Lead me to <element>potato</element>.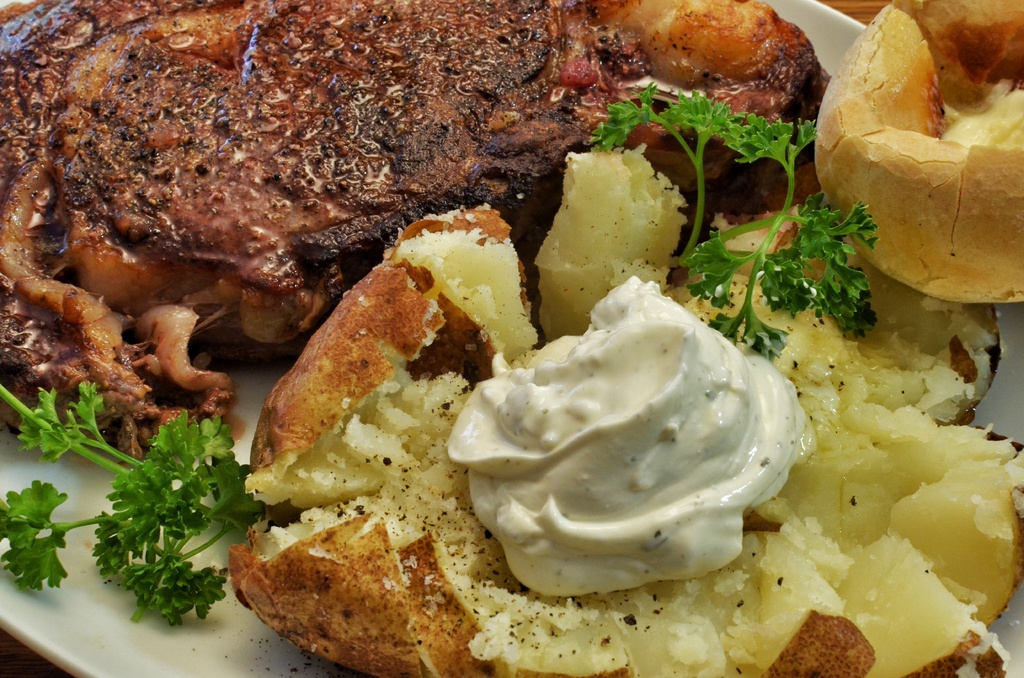
Lead to x1=528, y1=143, x2=711, y2=298.
